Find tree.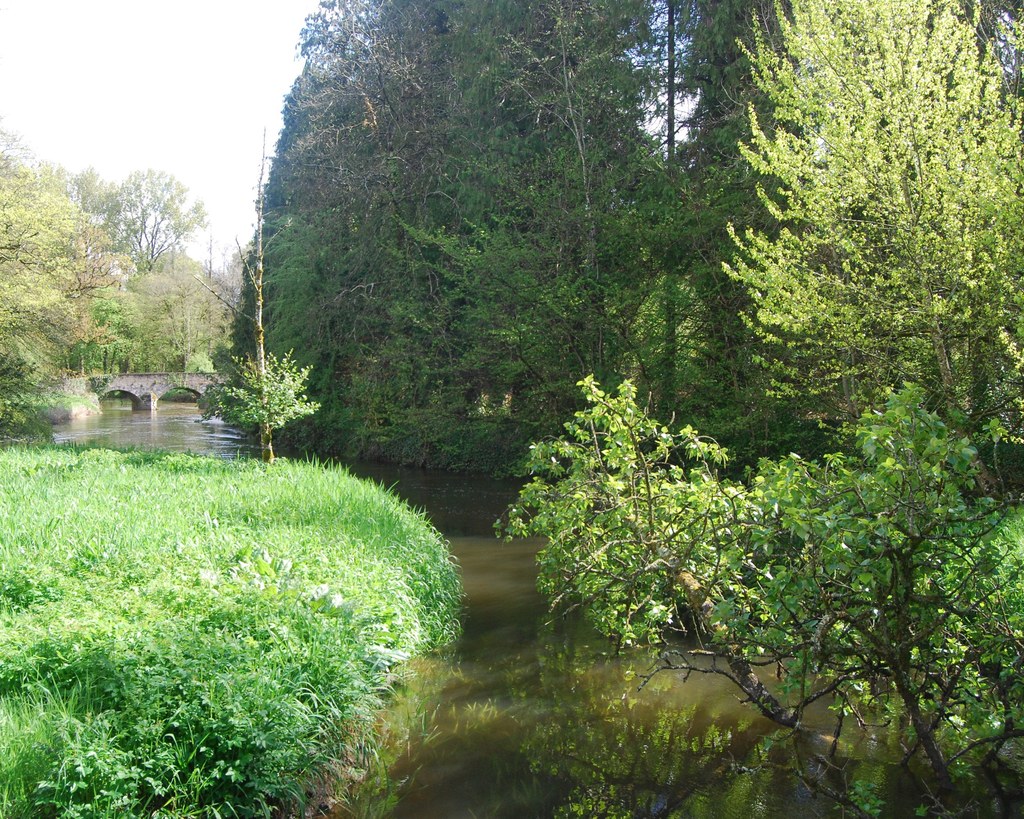
(left=499, top=384, right=1023, bottom=818).
